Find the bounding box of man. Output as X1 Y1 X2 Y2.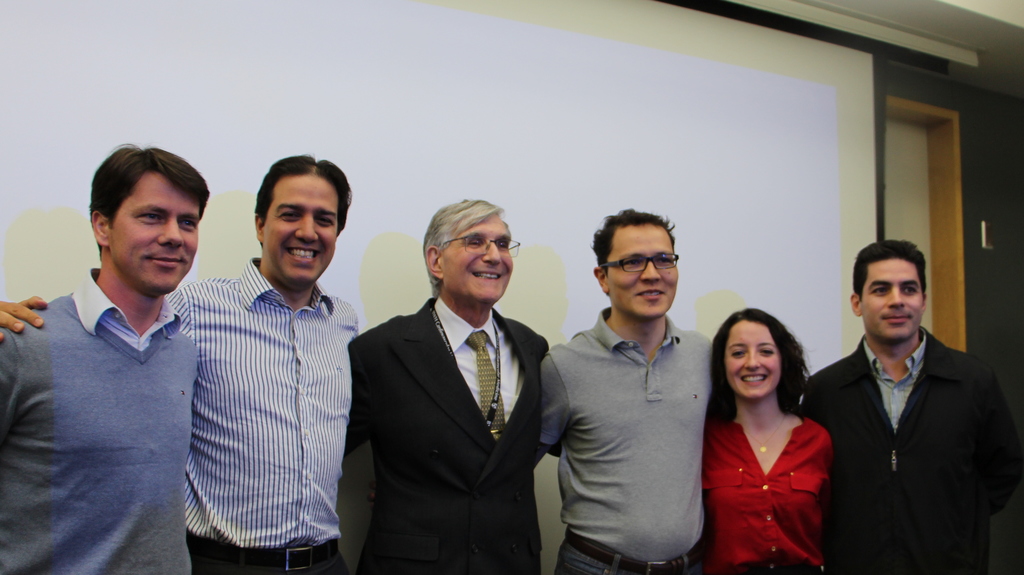
346 195 550 574.
